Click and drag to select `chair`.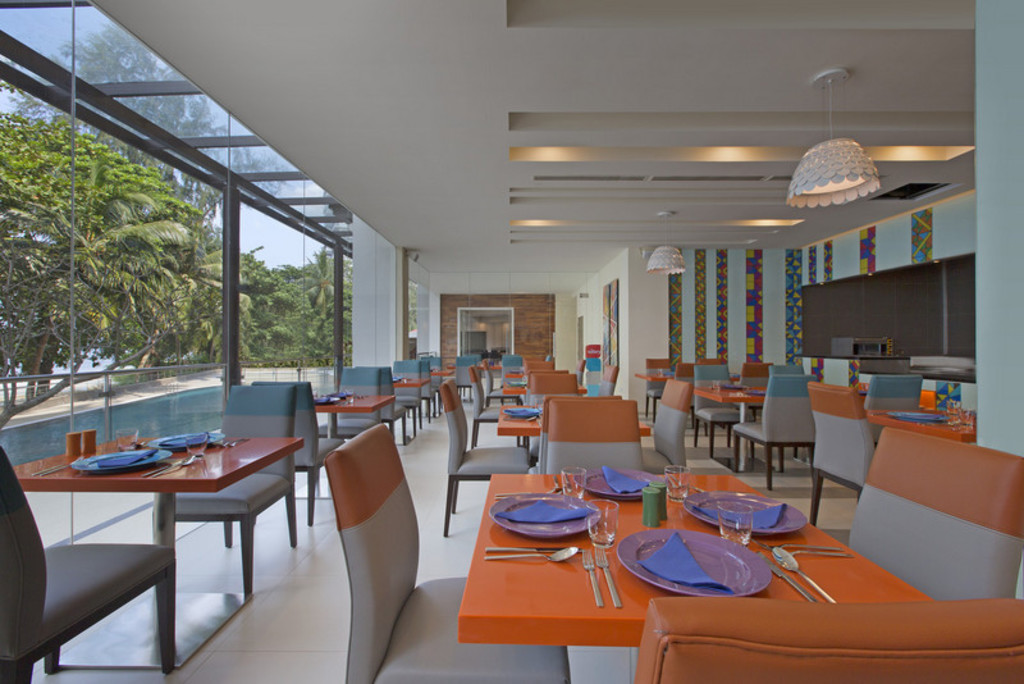
Selection: {"x1": 730, "y1": 371, "x2": 805, "y2": 491}.
